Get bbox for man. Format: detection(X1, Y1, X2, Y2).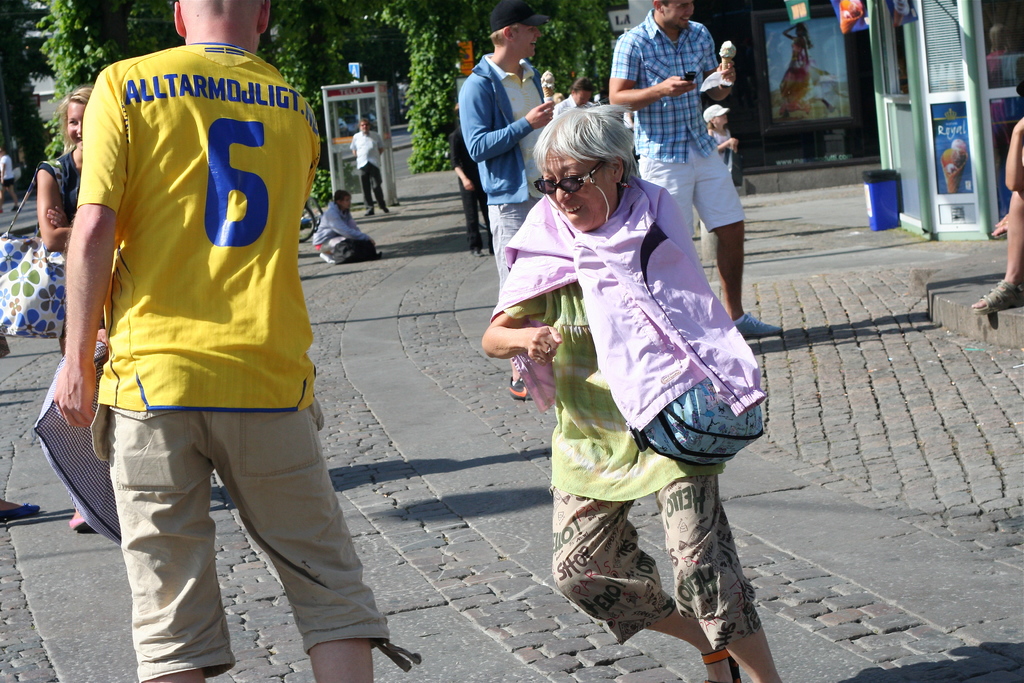
detection(311, 185, 369, 270).
